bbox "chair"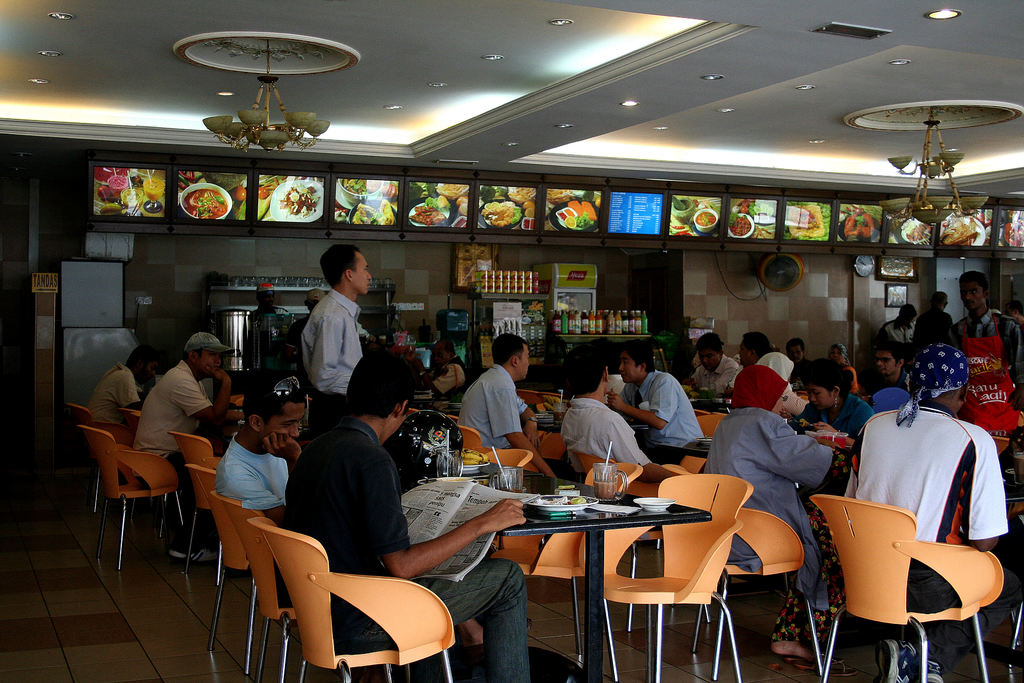
locate(116, 407, 147, 436)
